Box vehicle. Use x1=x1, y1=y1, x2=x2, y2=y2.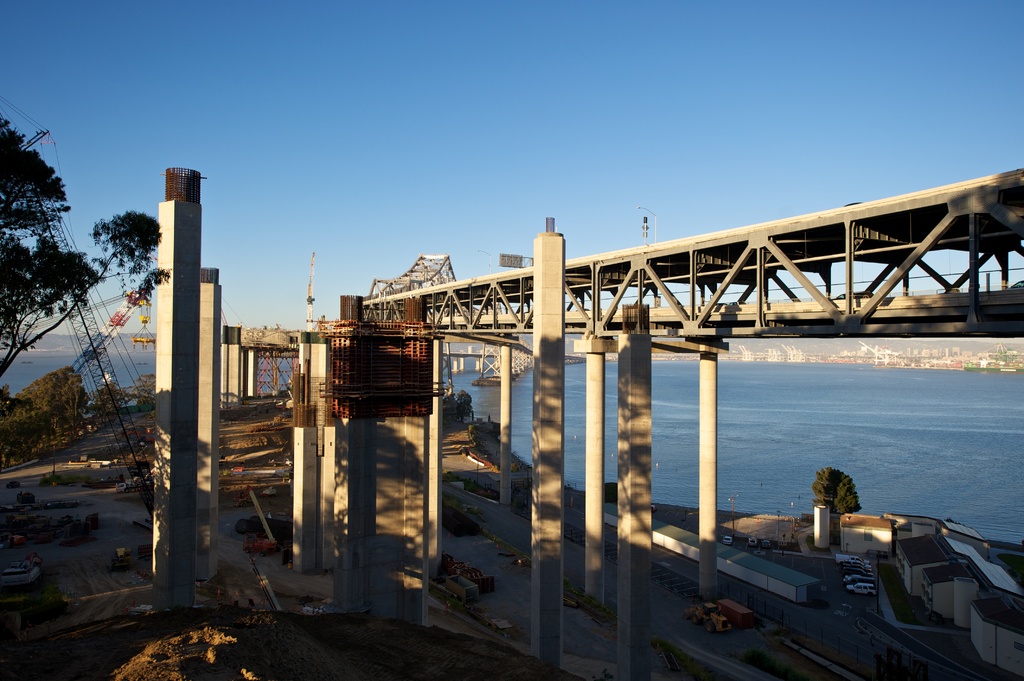
x1=746, y1=534, x2=756, y2=549.
